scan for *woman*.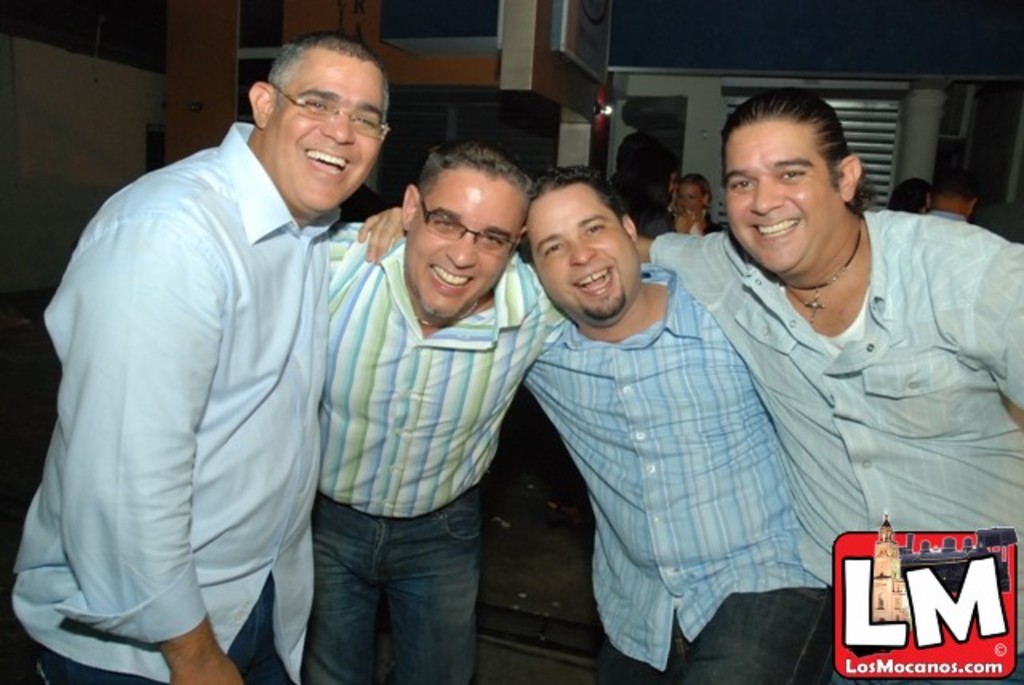
Scan result: 674,173,722,234.
